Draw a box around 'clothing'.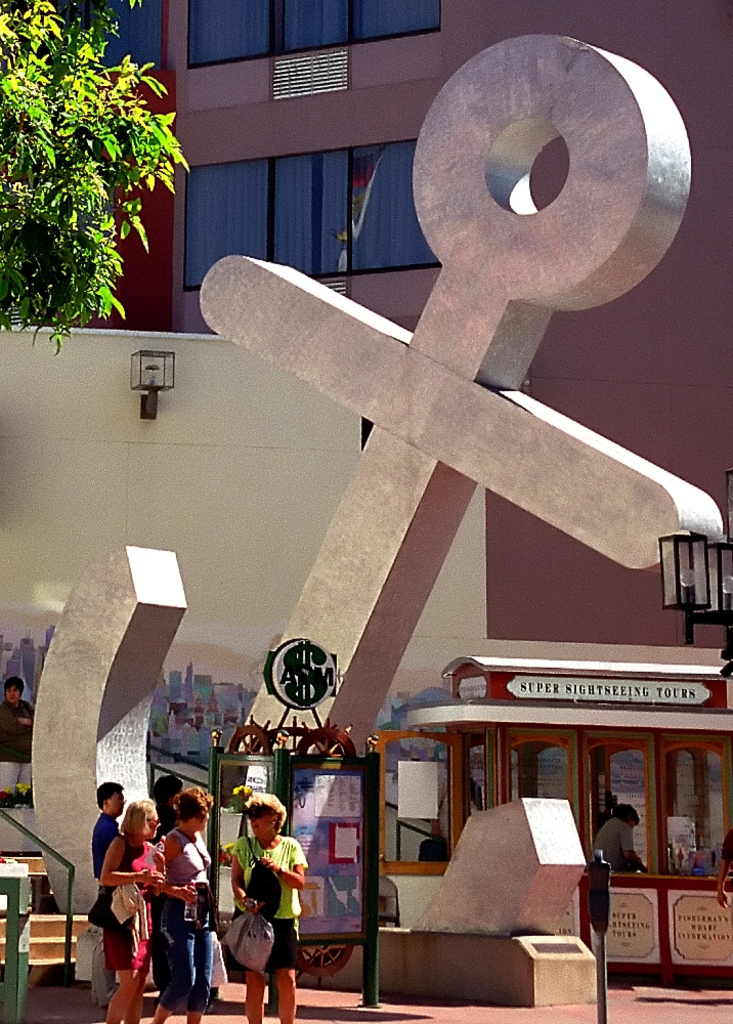
{"x1": 147, "y1": 841, "x2": 223, "y2": 1018}.
